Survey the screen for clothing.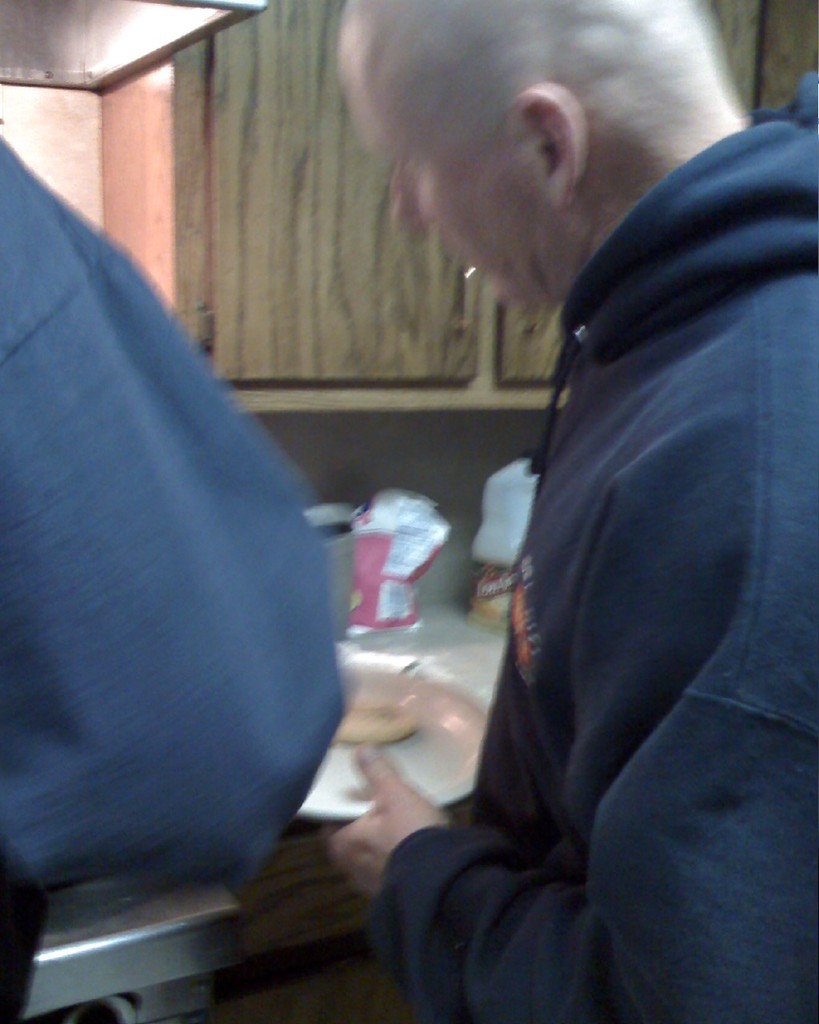
Survey found: [left=398, top=54, right=788, bottom=1023].
